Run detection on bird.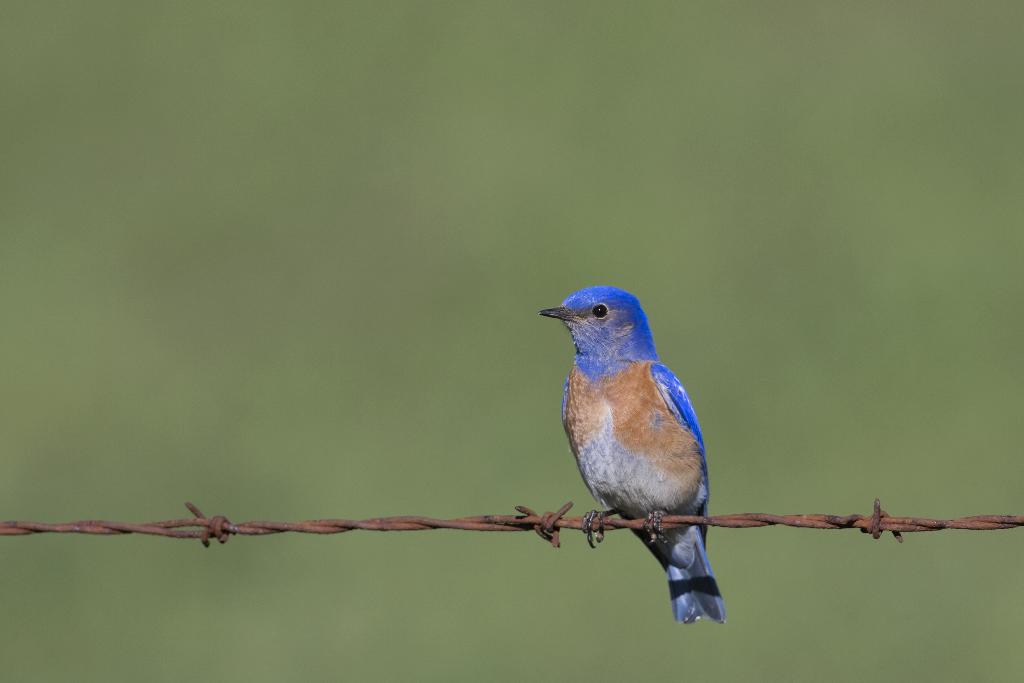
Result: region(536, 304, 727, 589).
